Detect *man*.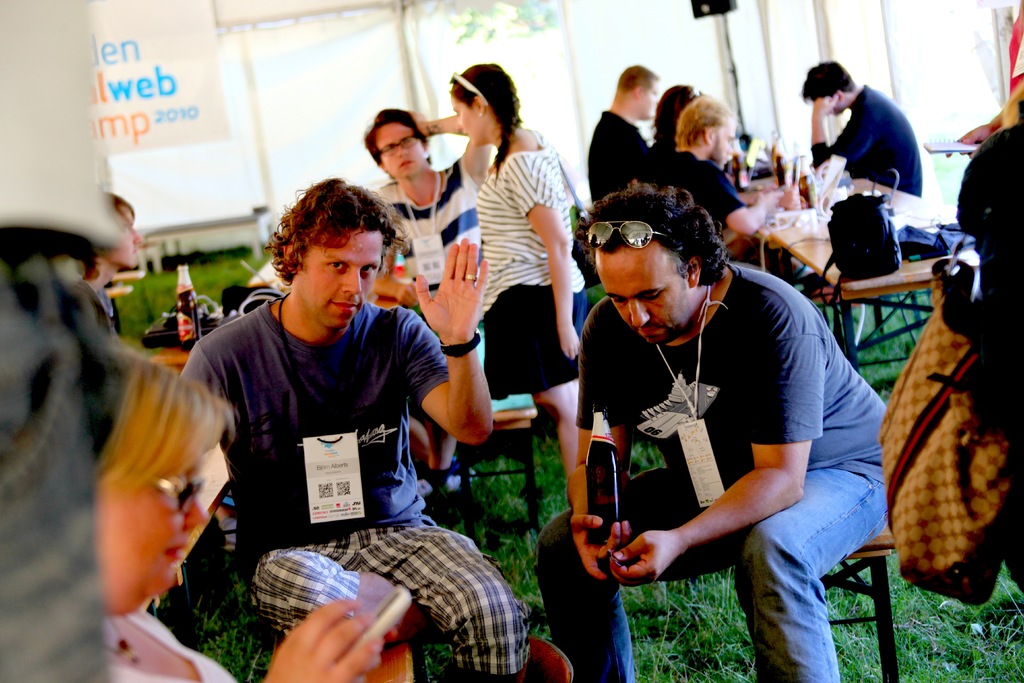
Detected at 584,62,654,194.
